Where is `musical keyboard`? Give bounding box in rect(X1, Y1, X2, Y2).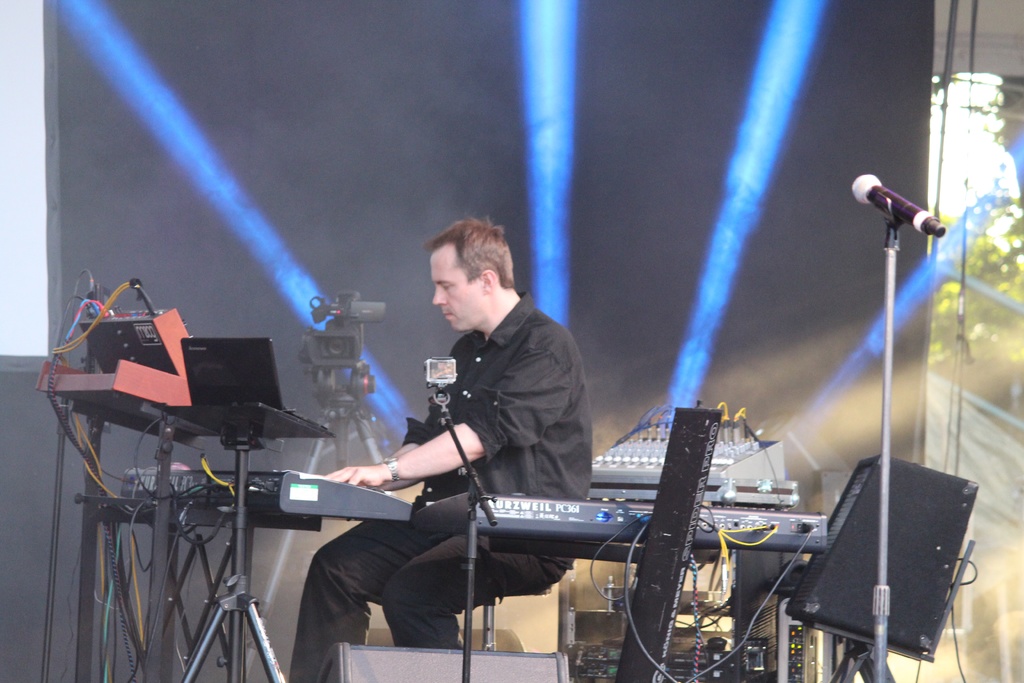
rect(119, 475, 416, 512).
